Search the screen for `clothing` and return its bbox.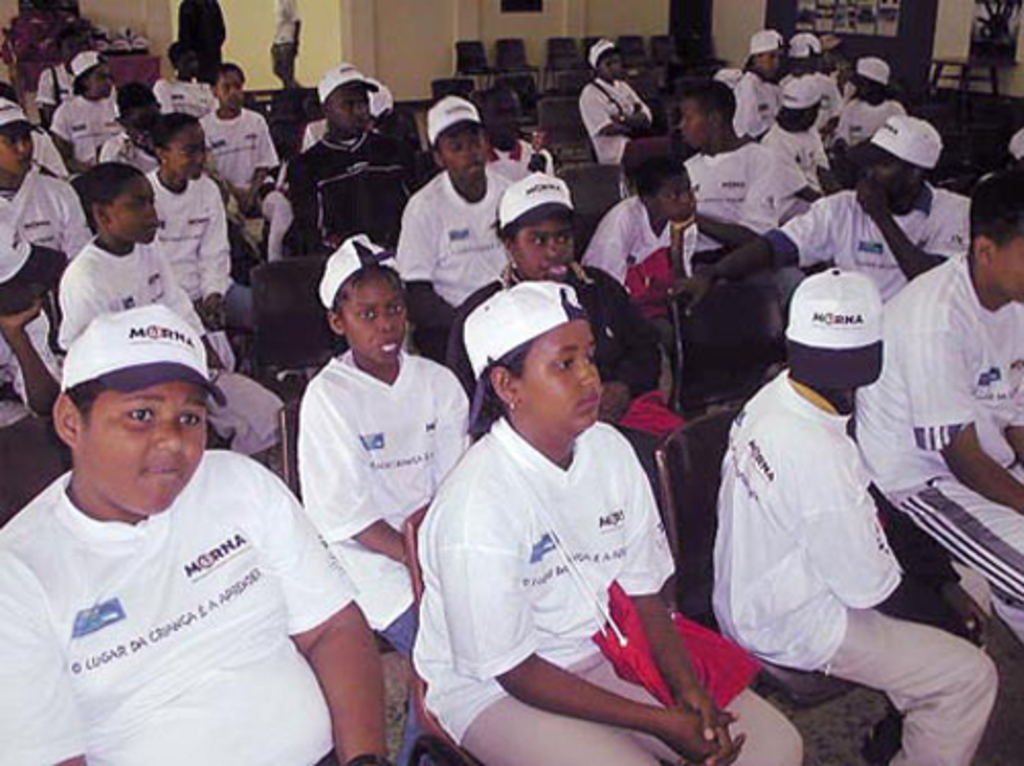
Found: pyautogui.locateOnScreen(27, 61, 76, 121).
